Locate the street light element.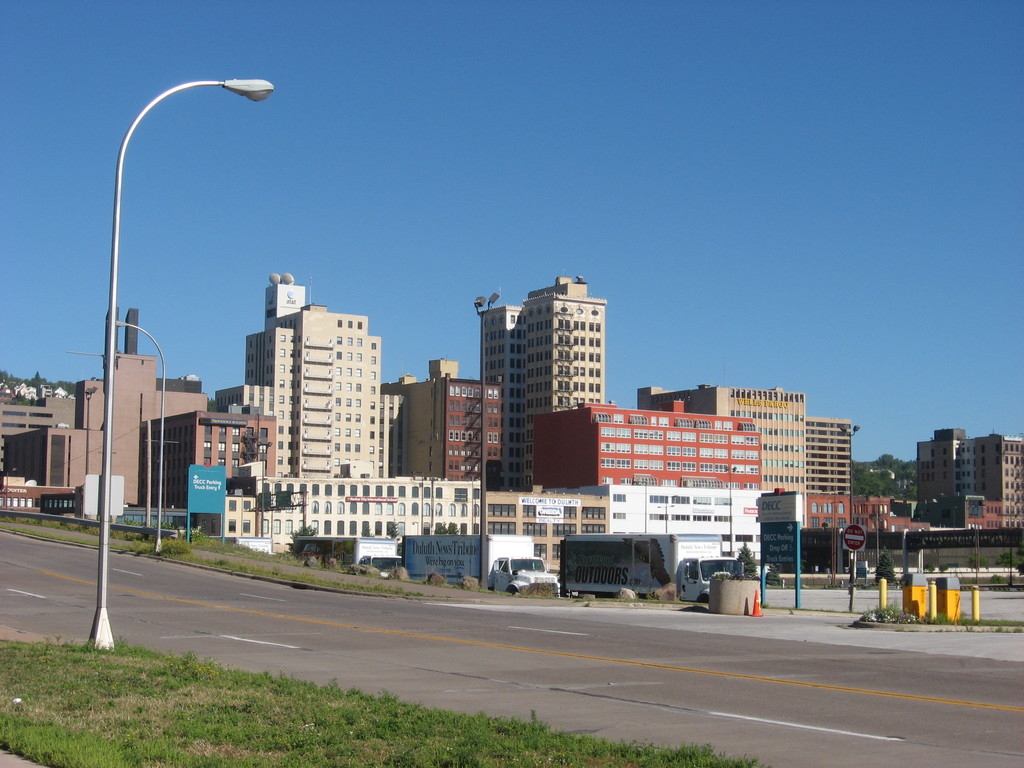
Element bbox: x1=657 y1=503 x2=676 y2=529.
